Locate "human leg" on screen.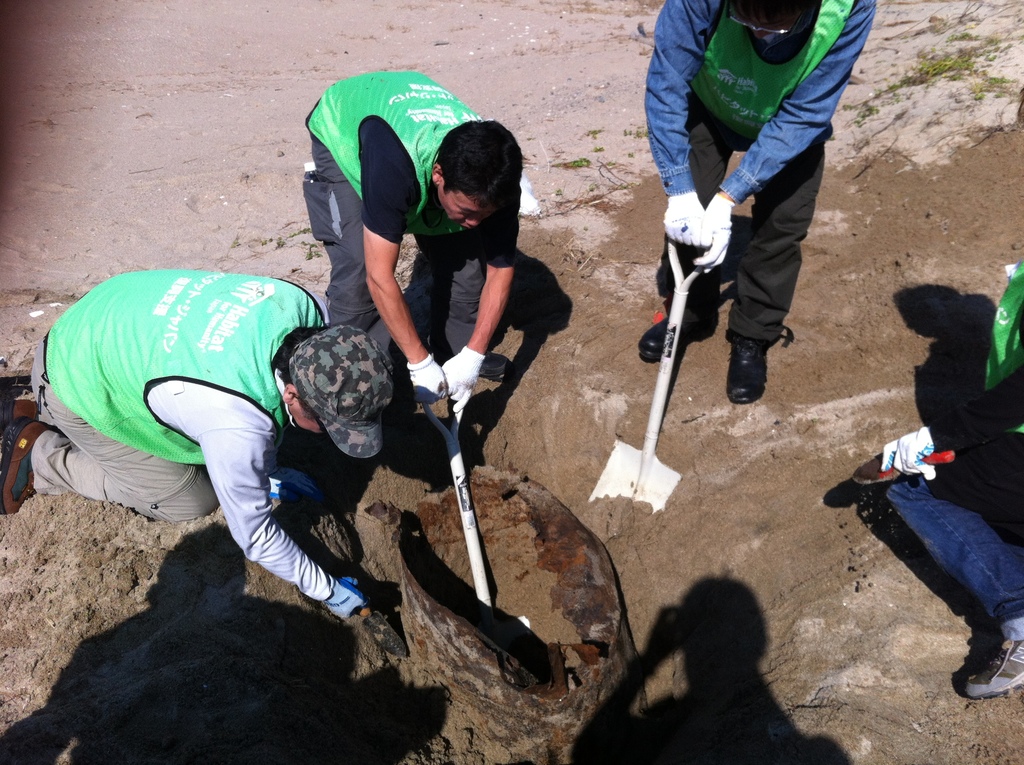
On screen at [x1=411, y1=230, x2=518, y2=382].
